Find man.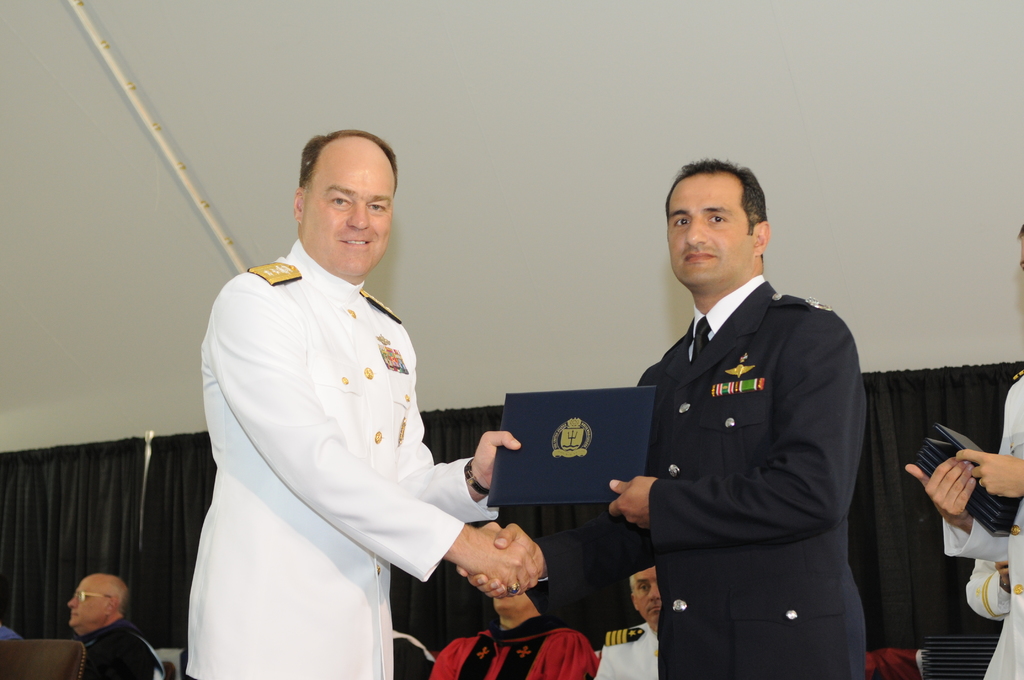
locate(607, 154, 867, 679).
